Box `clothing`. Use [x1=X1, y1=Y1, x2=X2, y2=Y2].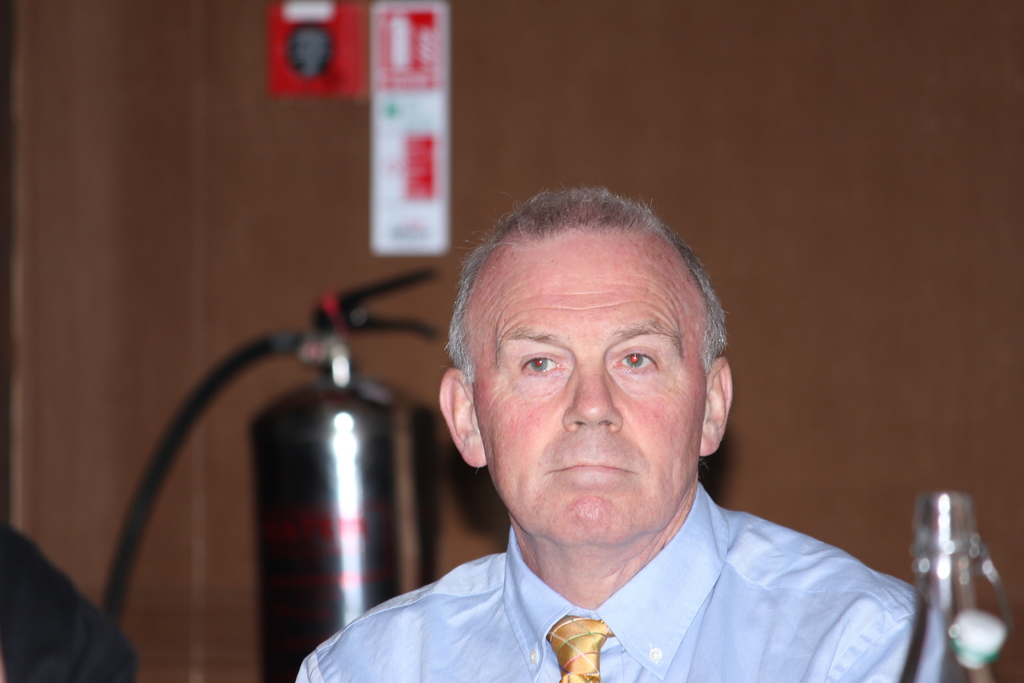
[x1=296, y1=523, x2=947, y2=680].
